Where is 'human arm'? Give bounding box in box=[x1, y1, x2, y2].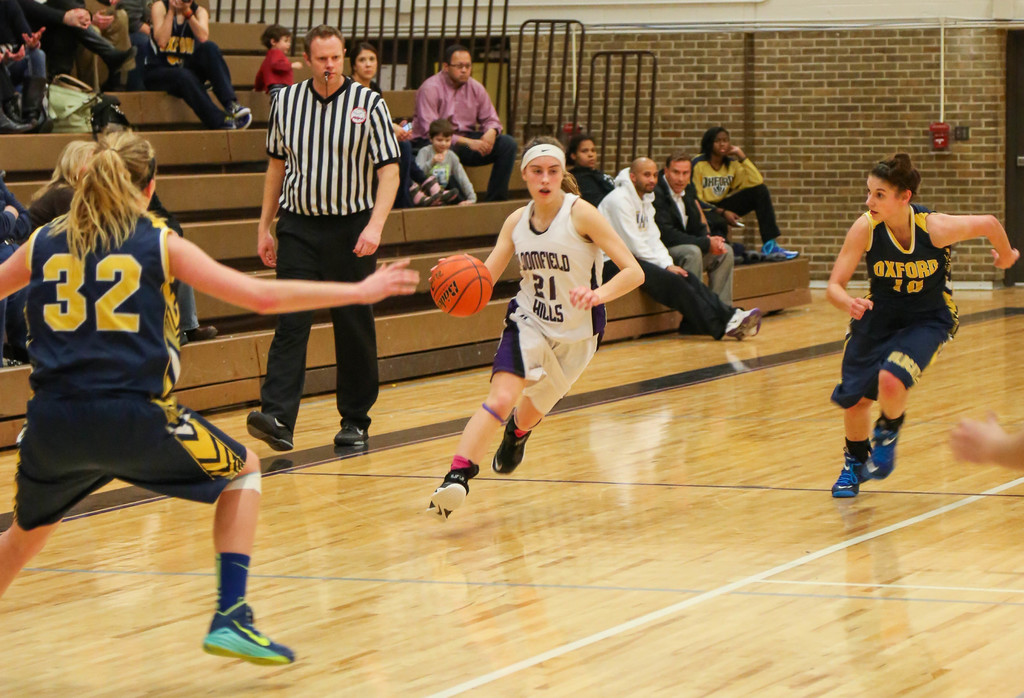
box=[689, 159, 744, 222].
